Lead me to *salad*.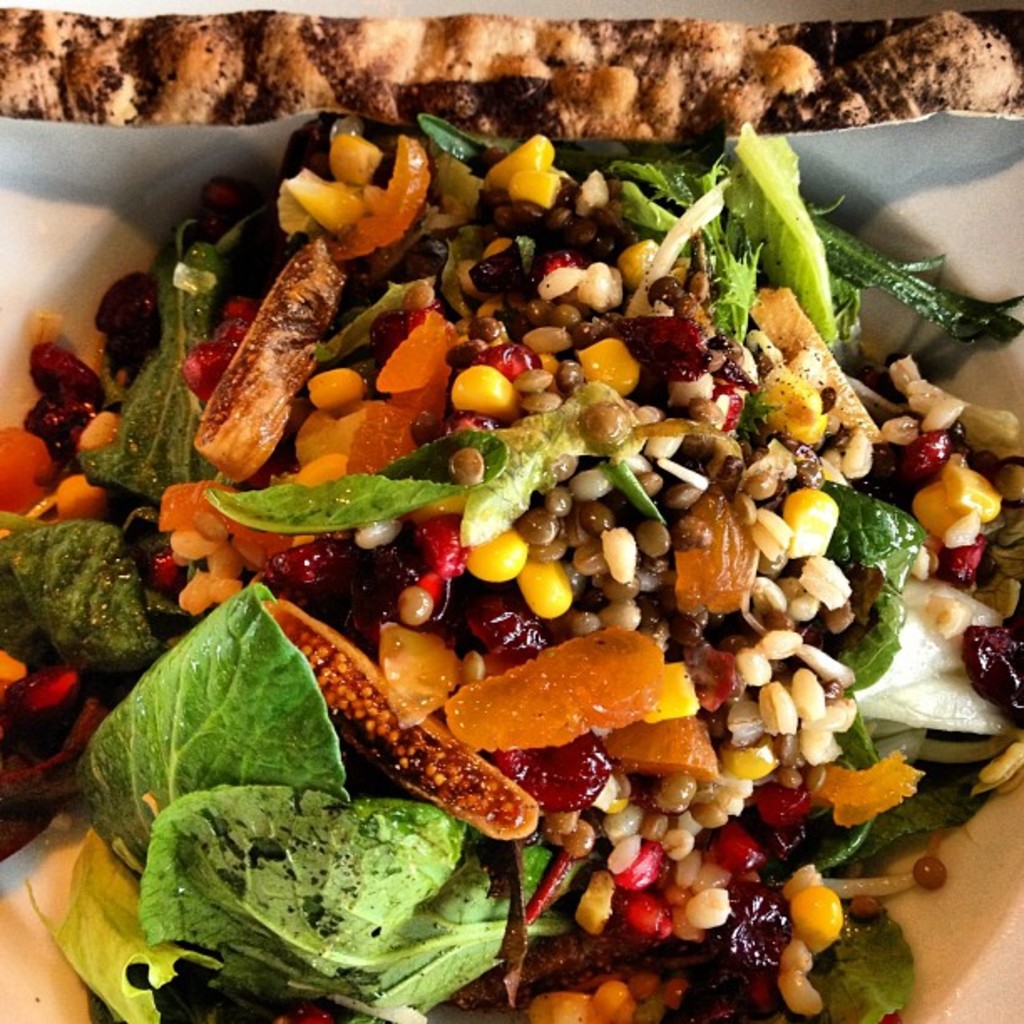
Lead to 0:107:1022:1022.
